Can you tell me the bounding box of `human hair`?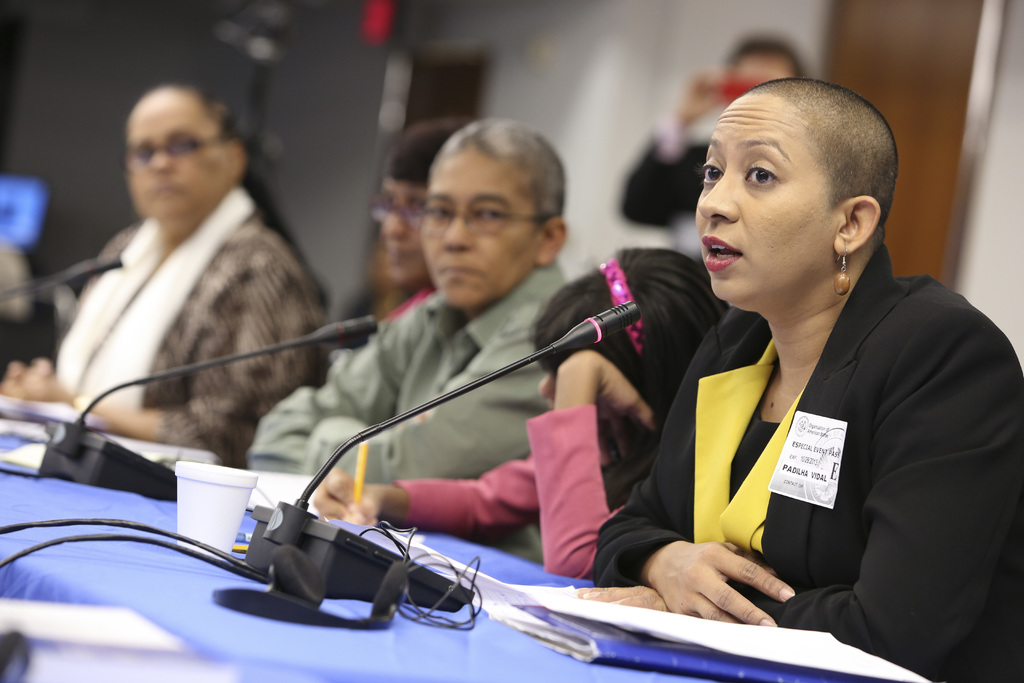
locate(720, 38, 806, 80).
